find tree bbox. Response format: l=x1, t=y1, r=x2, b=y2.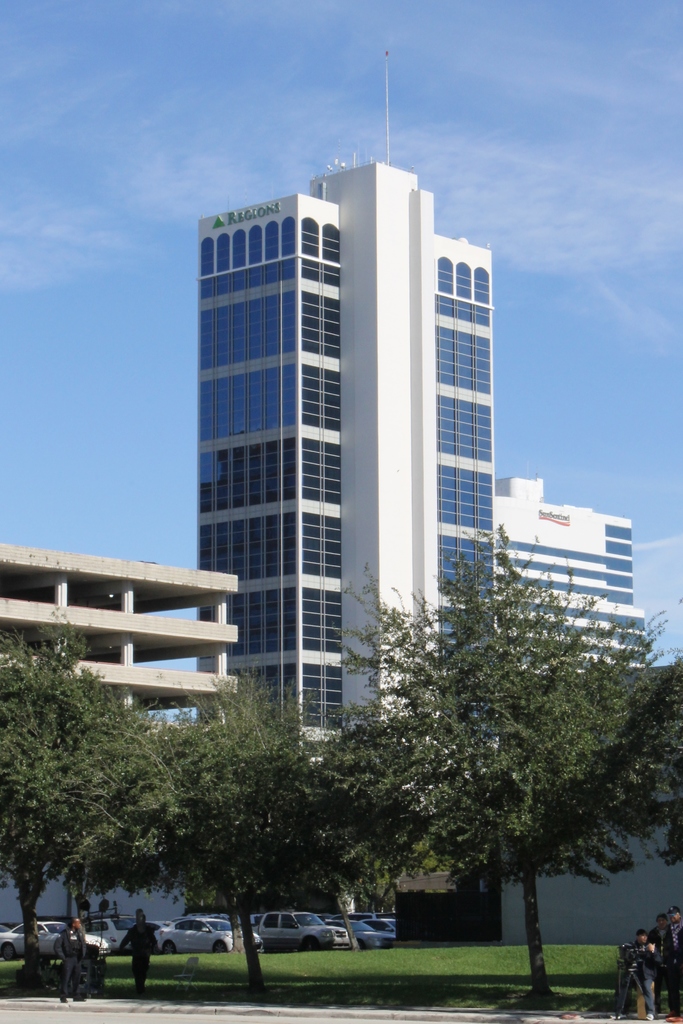
l=623, t=641, r=682, b=1023.
